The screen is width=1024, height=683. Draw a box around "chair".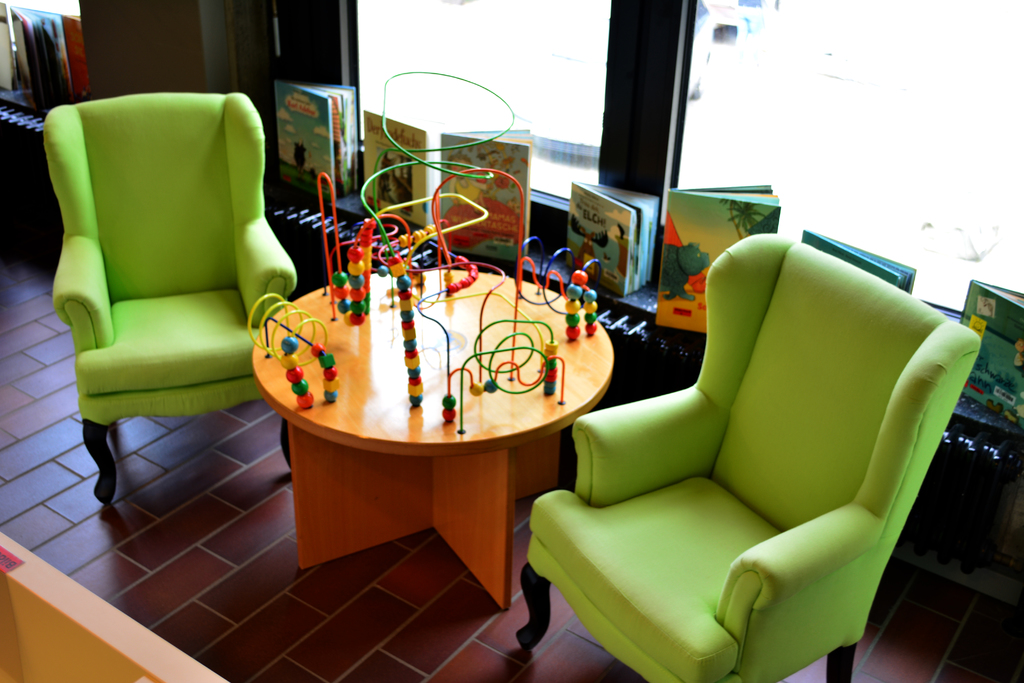
x1=514 y1=235 x2=979 y2=682.
